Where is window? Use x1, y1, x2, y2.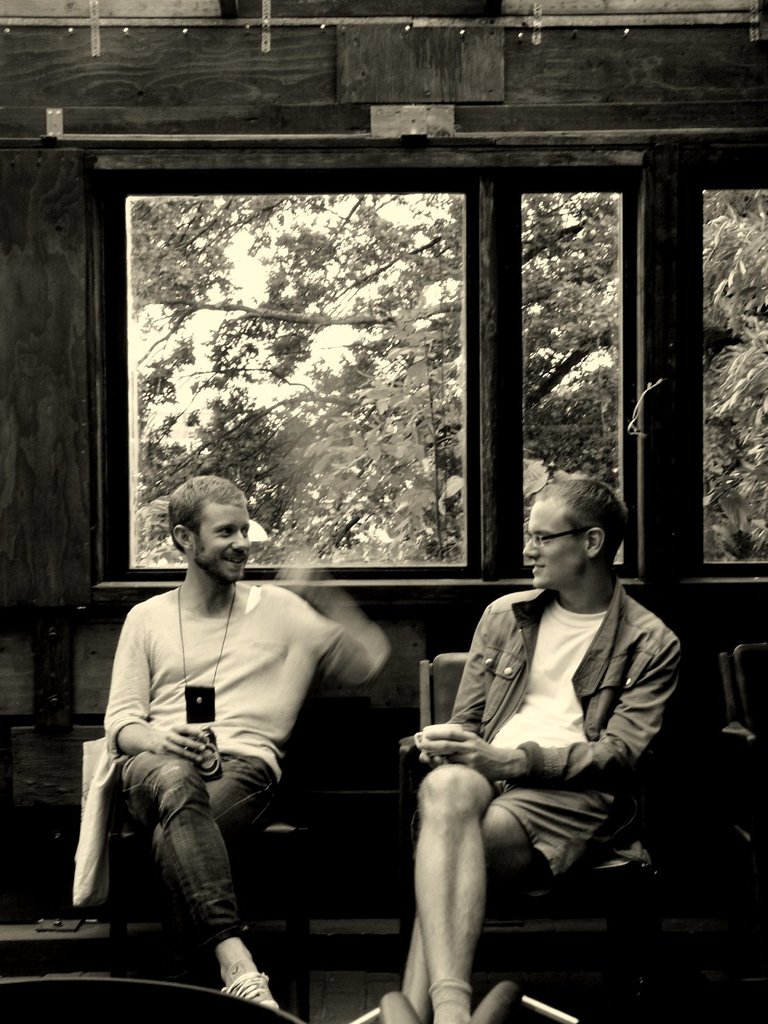
94, 164, 484, 610.
